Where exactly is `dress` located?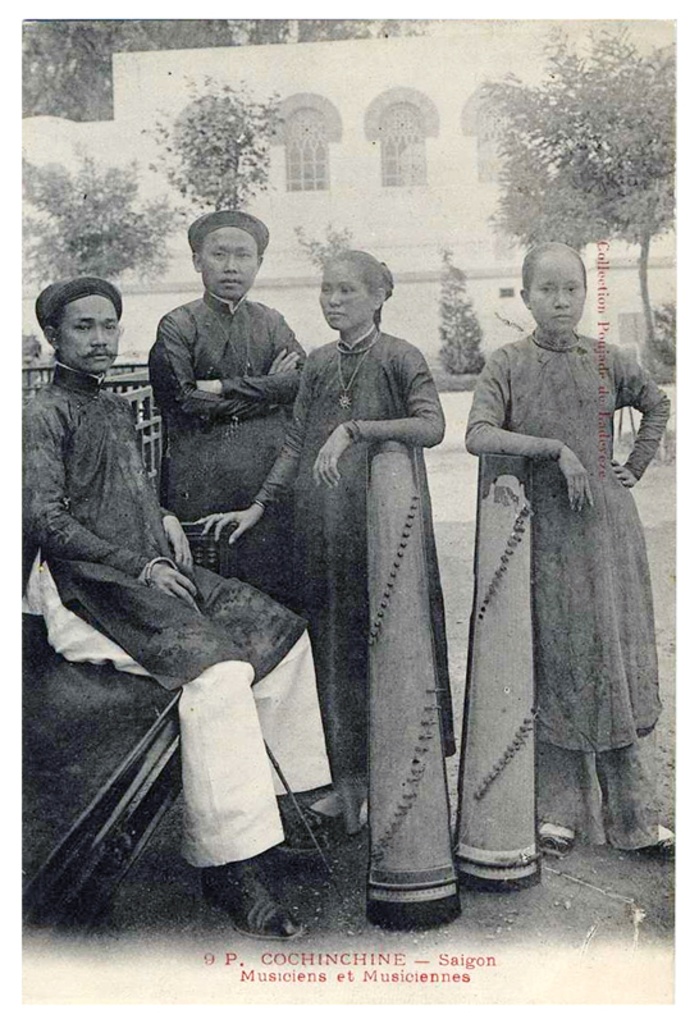
Its bounding box is pyautogui.locateOnScreen(460, 328, 693, 771).
